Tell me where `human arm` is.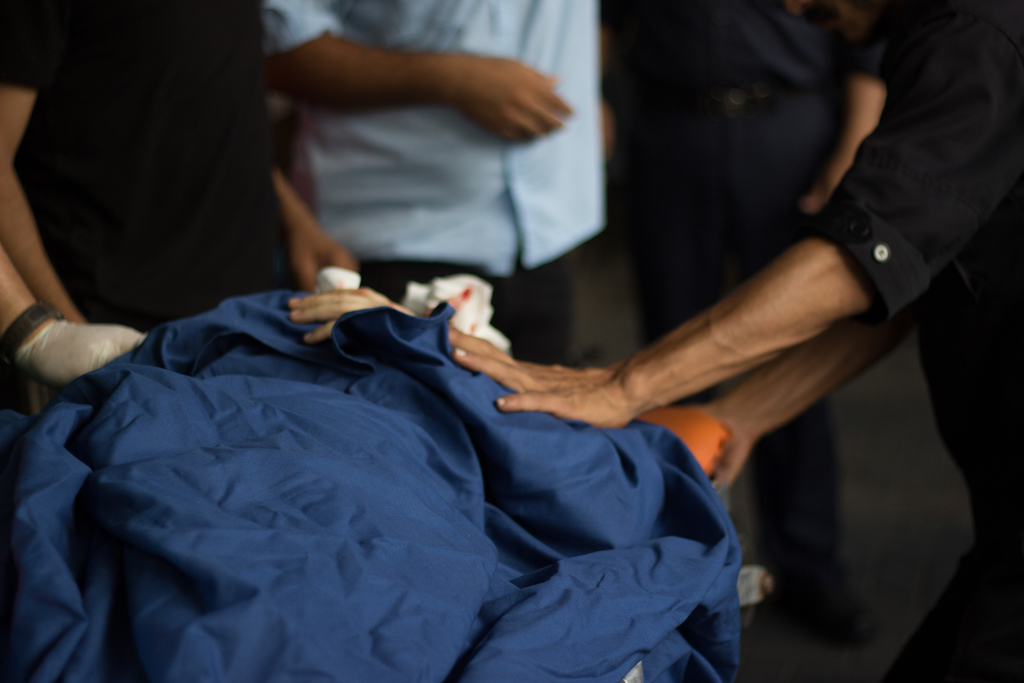
`human arm` is at [266, 143, 358, 327].
